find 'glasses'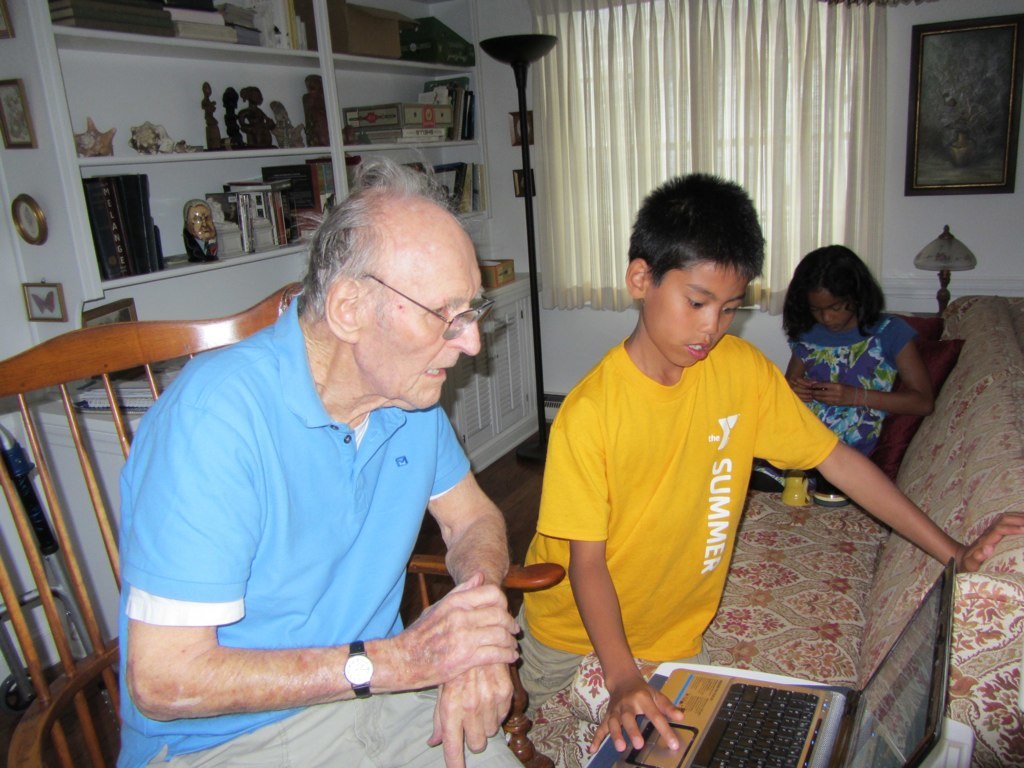
338,285,488,342
